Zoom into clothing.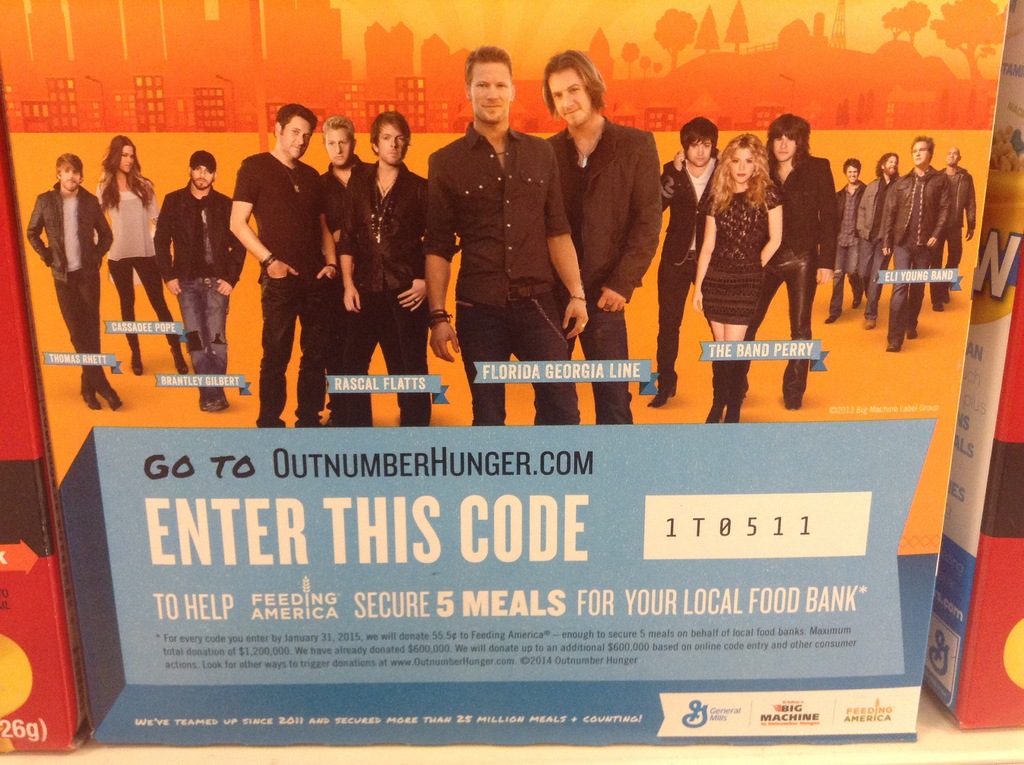
Zoom target: [890,250,933,342].
